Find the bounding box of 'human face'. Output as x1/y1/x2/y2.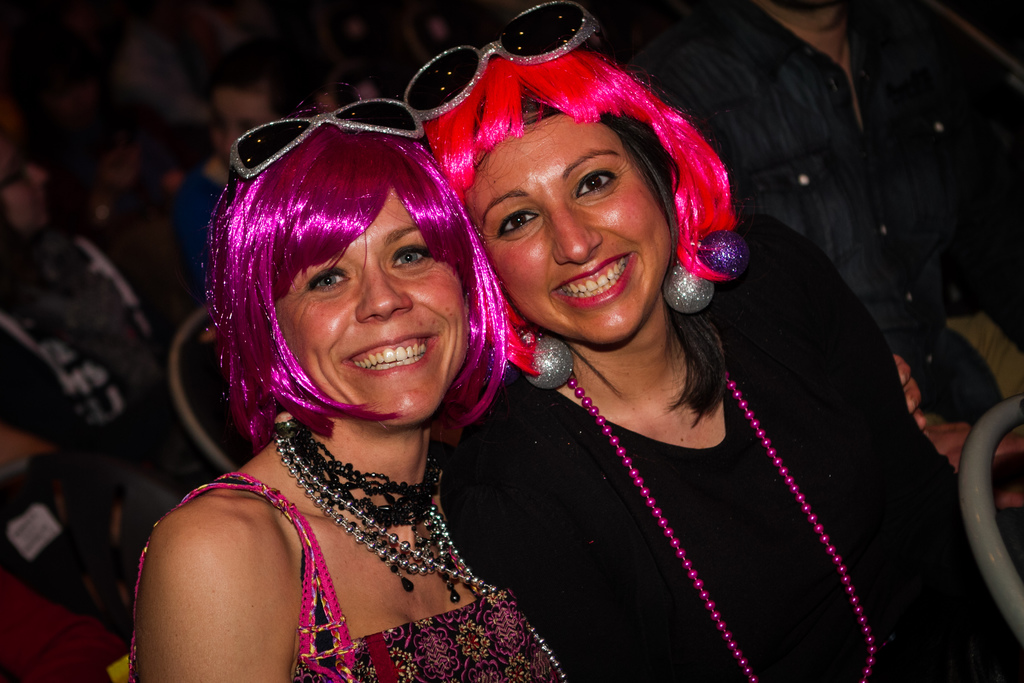
456/119/665/342.
